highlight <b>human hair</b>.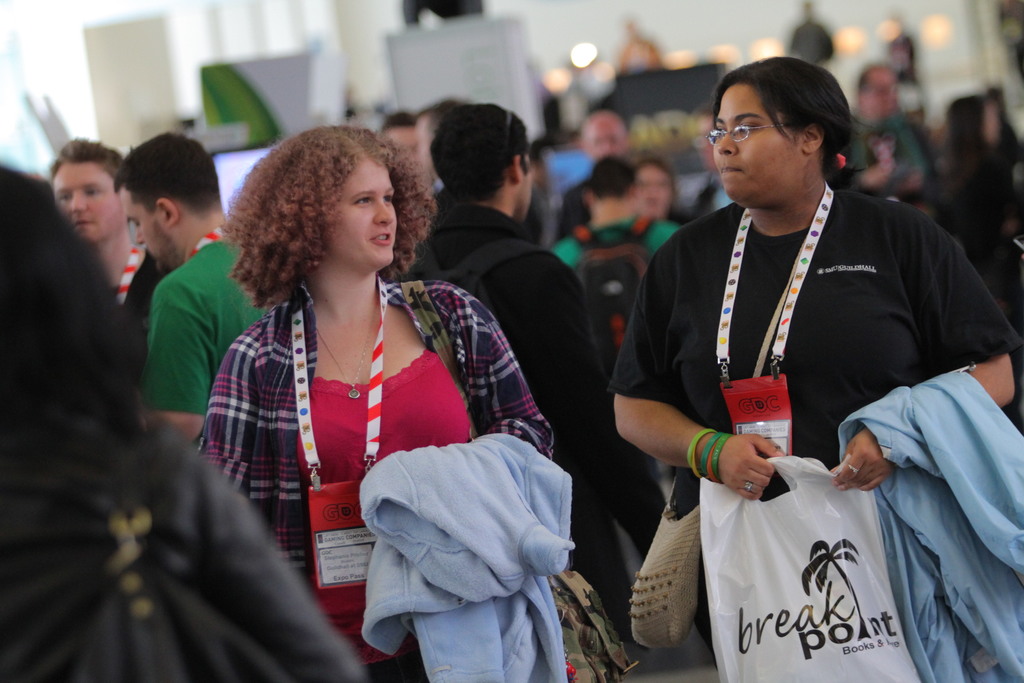
Highlighted region: rect(636, 153, 678, 208).
